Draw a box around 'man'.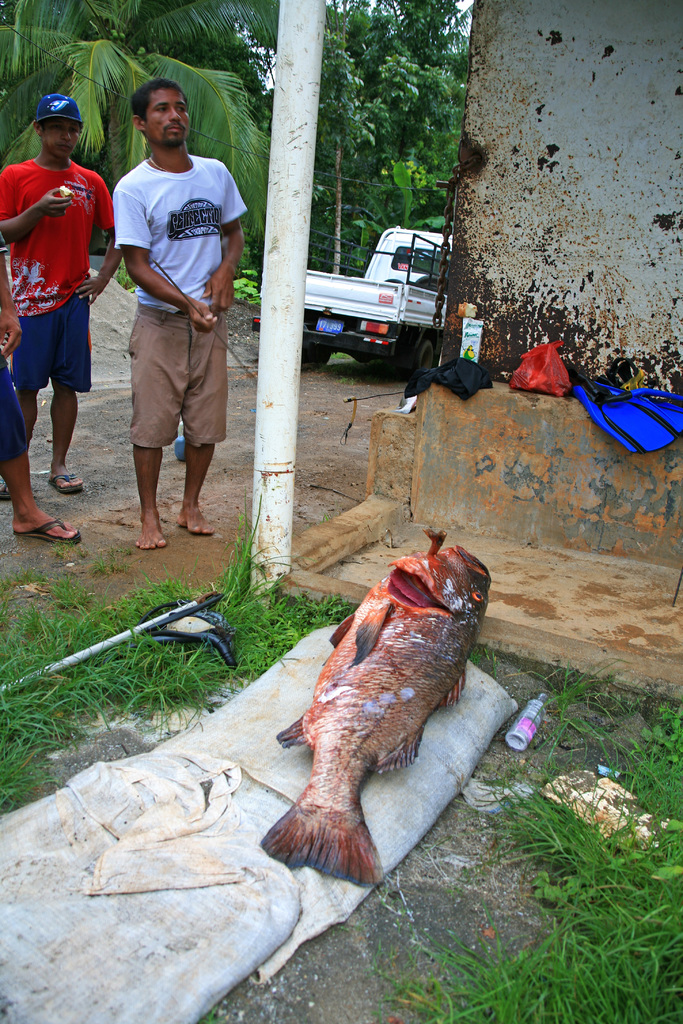
{"left": 120, "top": 83, "right": 253, "bottom": 548}.
